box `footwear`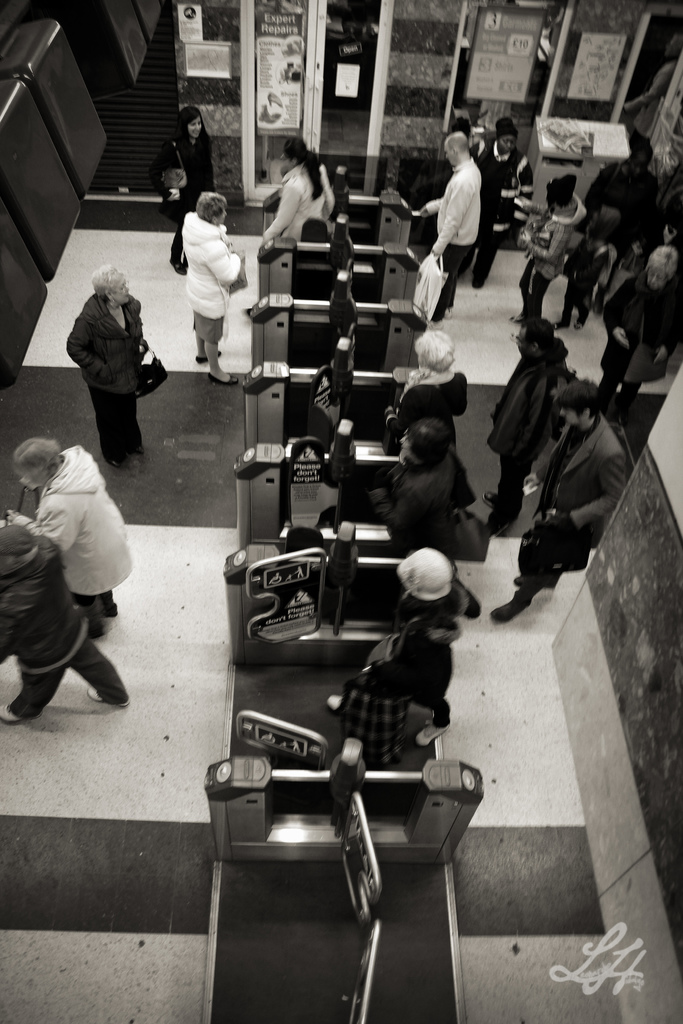
484, 494, 495, 504
